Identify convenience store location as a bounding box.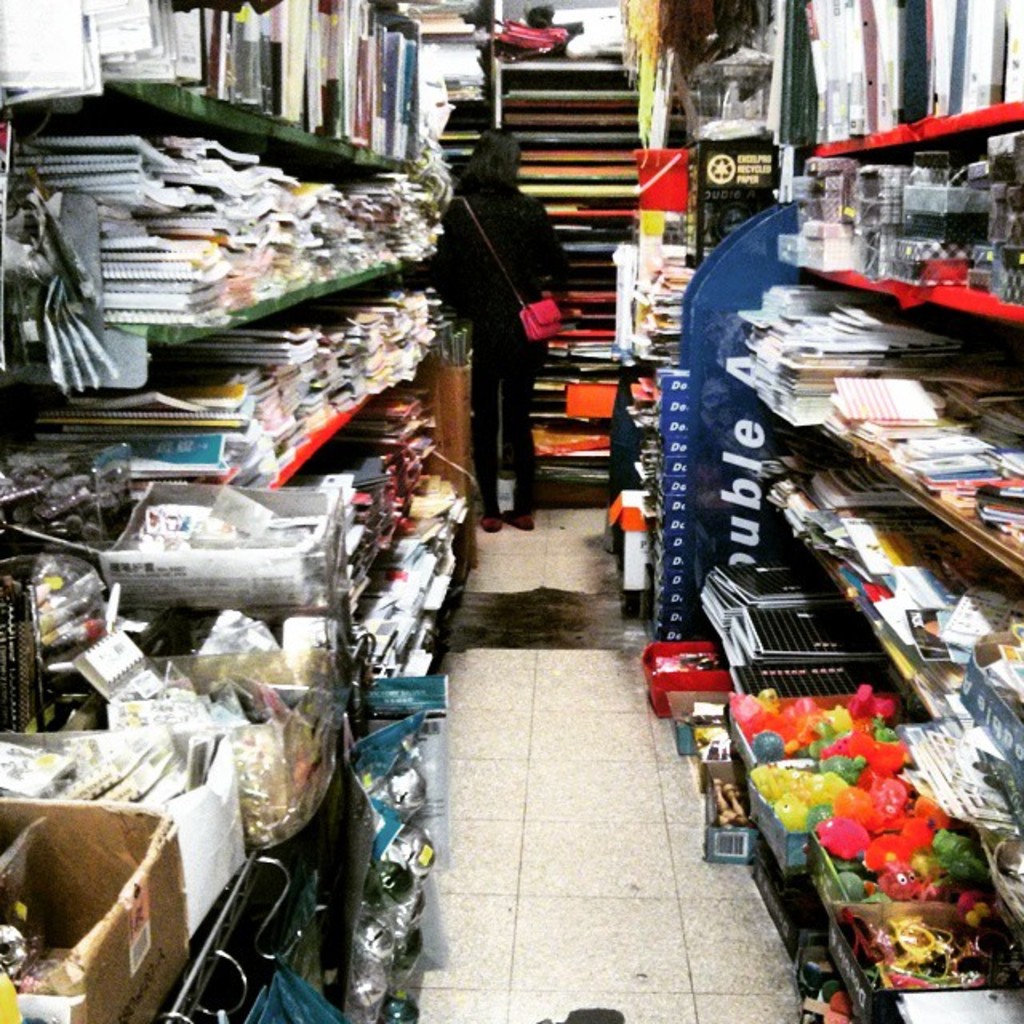
Rect(0, 0, 1022, 1022).
